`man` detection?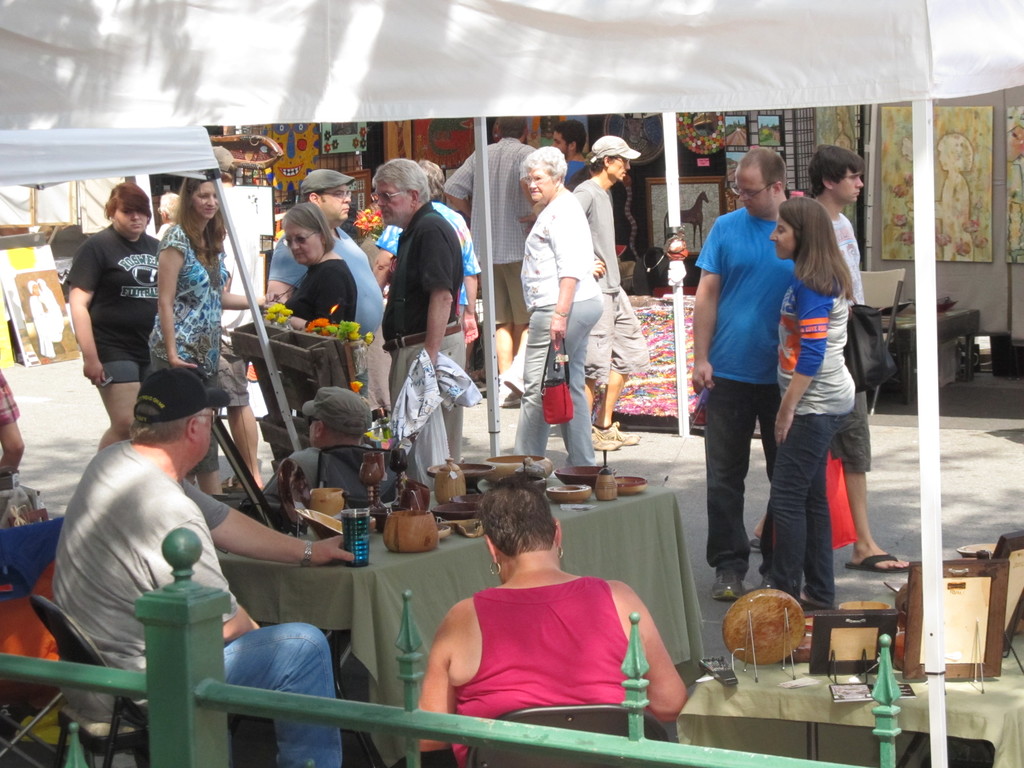
region(43, 361, 359, 767)
